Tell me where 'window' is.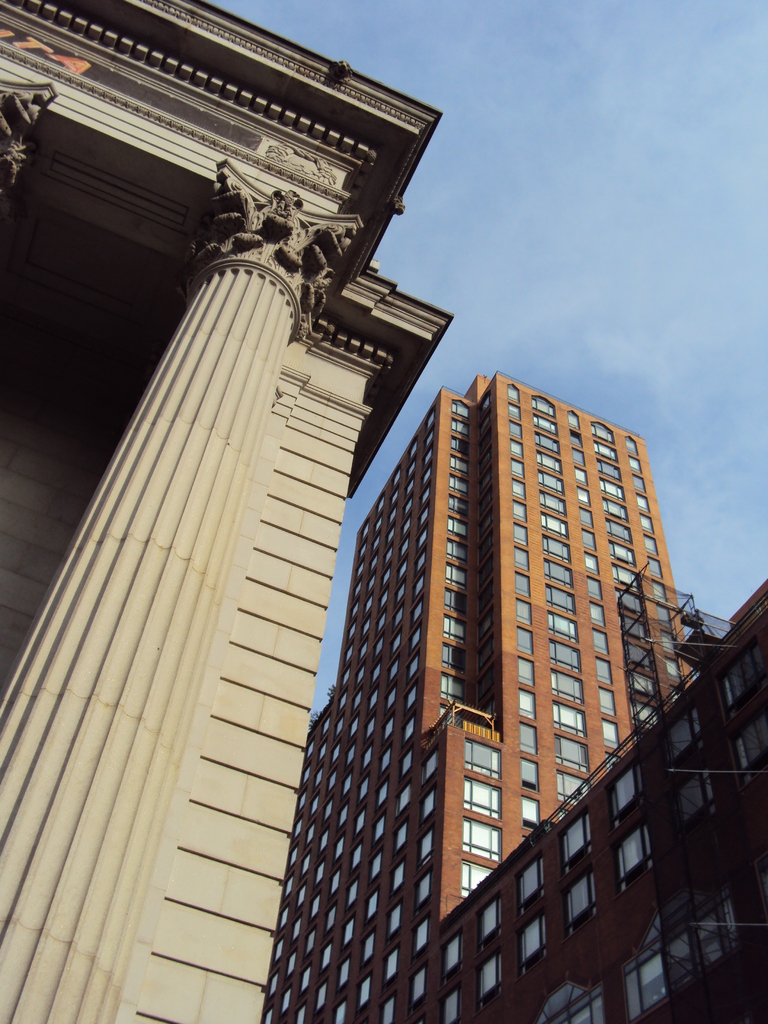
'window' is at {"left": 520, "top": 724, "right": 544, "bottom": 760}.
